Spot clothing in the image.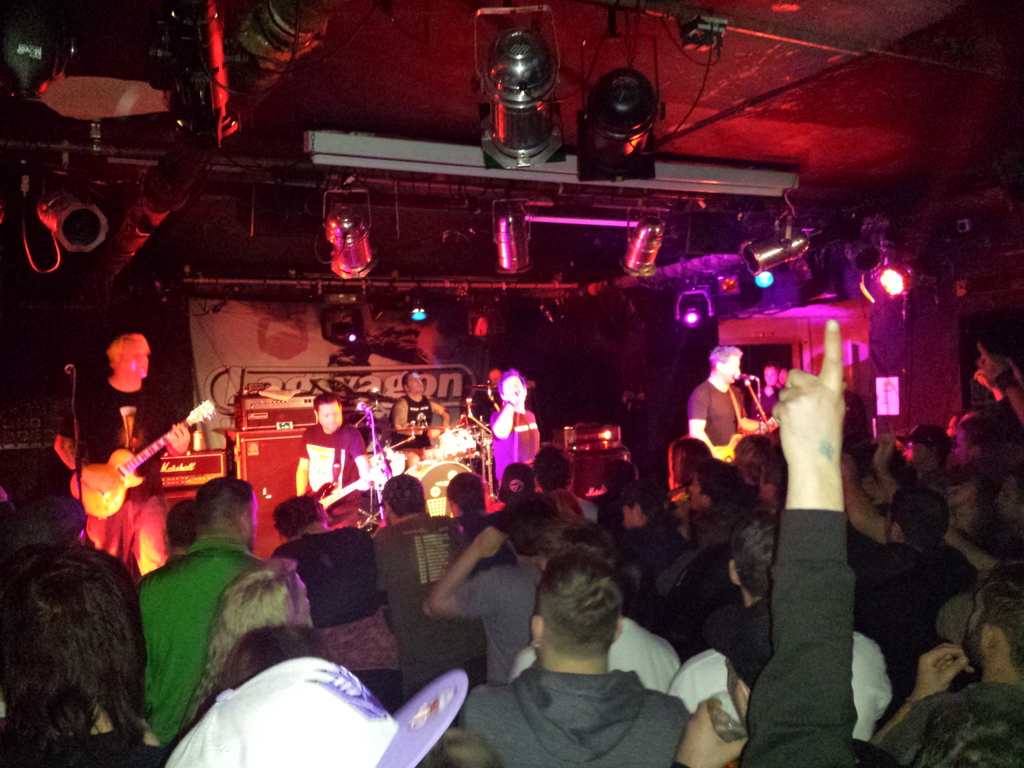
clothing found at locate(497, 404, 546, 481).
